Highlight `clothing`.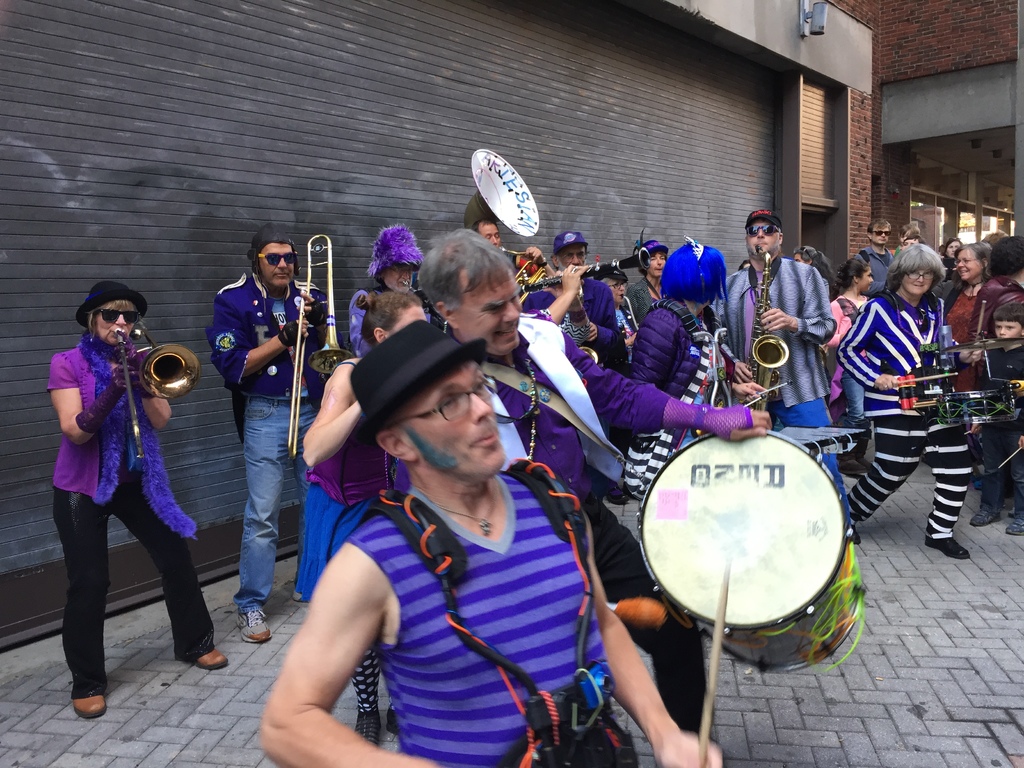
Highlighted region: {"x1": 984, "y1": 336, "x2": 1023, "y2": 521}.
